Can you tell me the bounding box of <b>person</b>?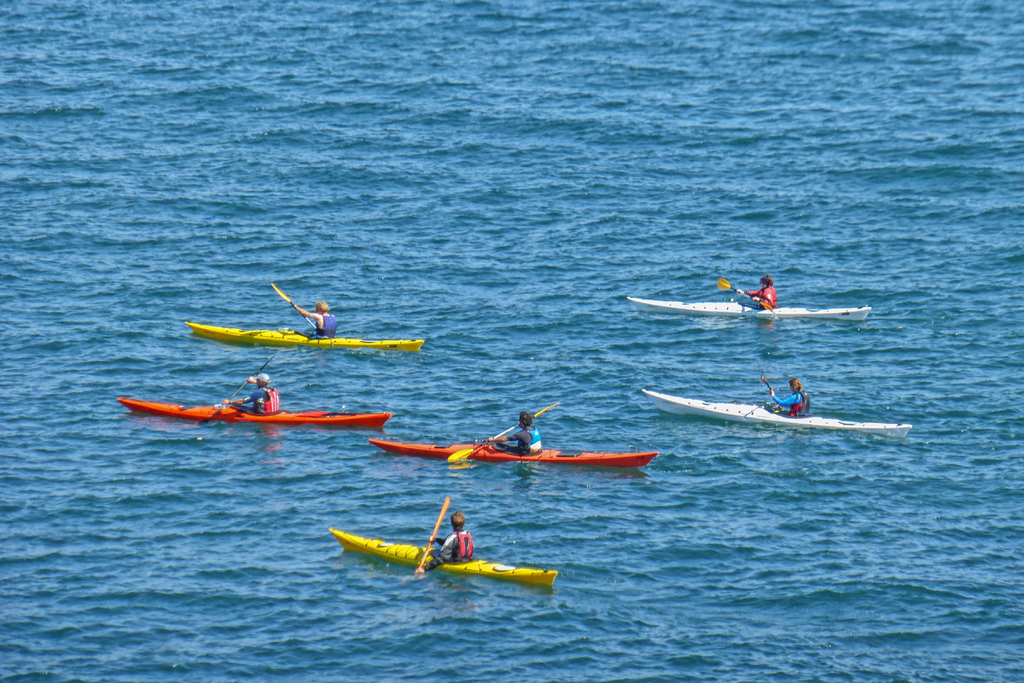
select_region(768, 375, 810, 416).
